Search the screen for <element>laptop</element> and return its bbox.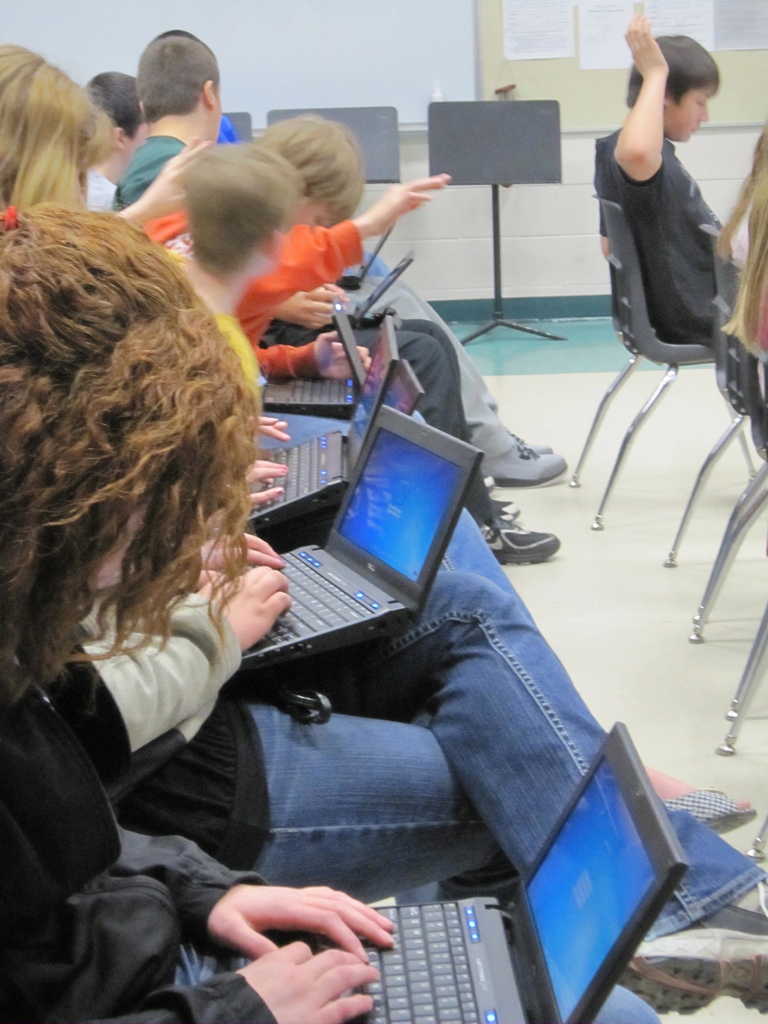
Found: detection(261, 297, 368, 416).
